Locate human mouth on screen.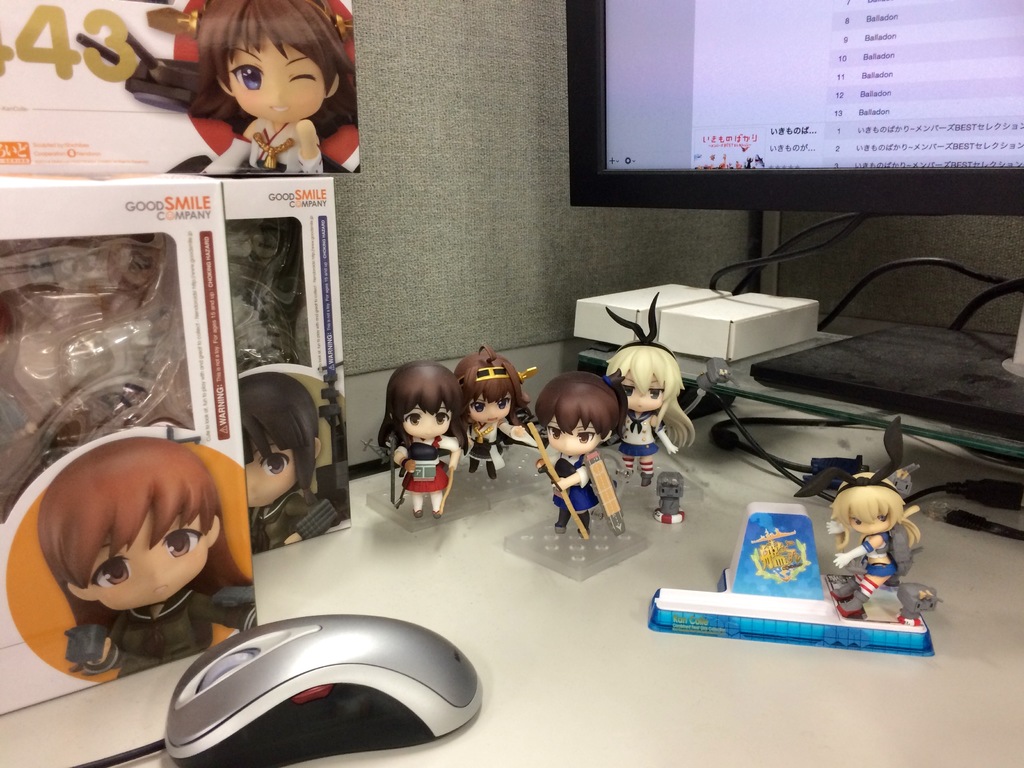
On screen at 268, 104, 285, 112.
